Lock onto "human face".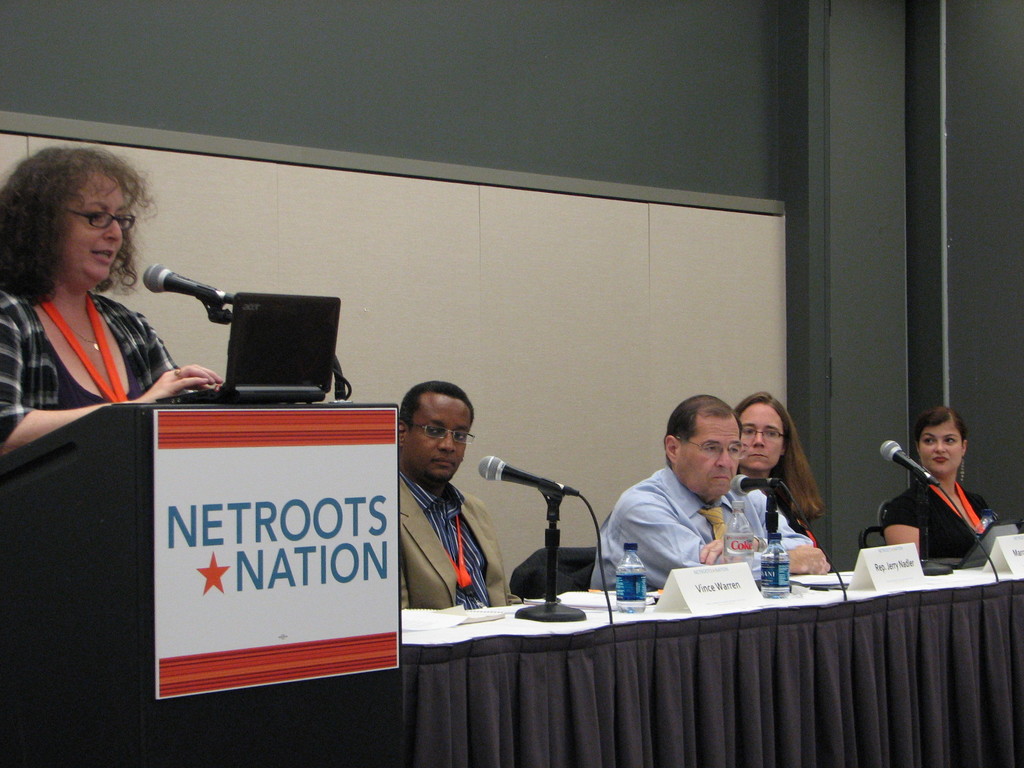
Locked: [left=404, top=397, right=478, bottom=490].
